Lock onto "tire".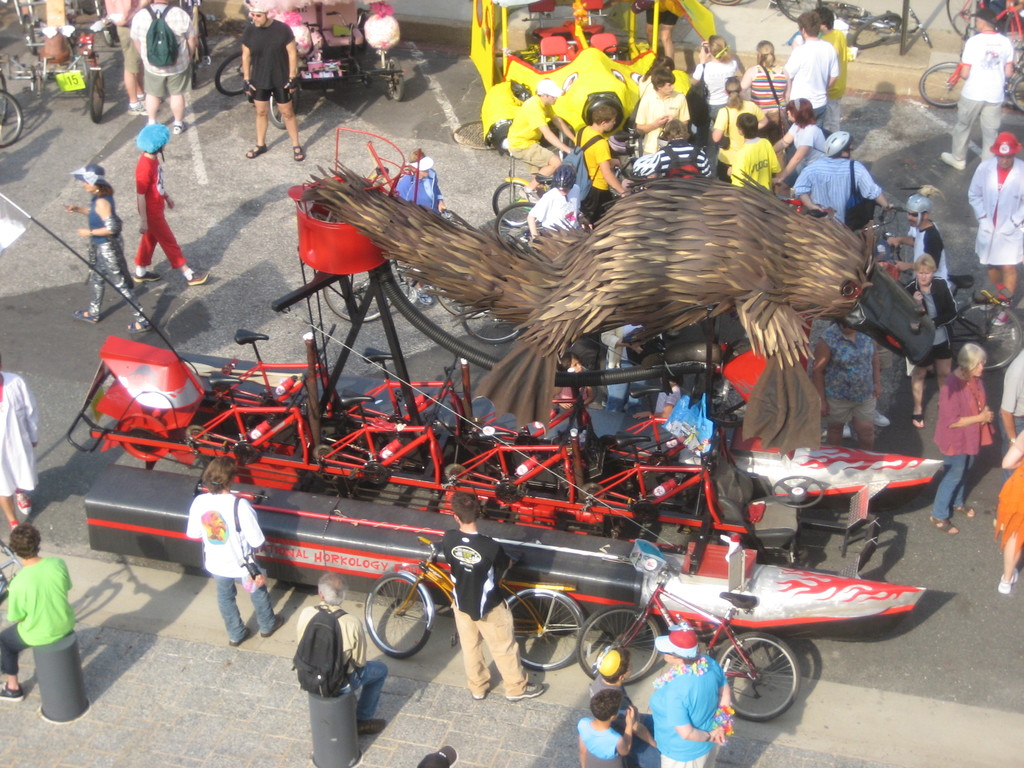
Locked: l=84, t=64, r=103, b=124.
